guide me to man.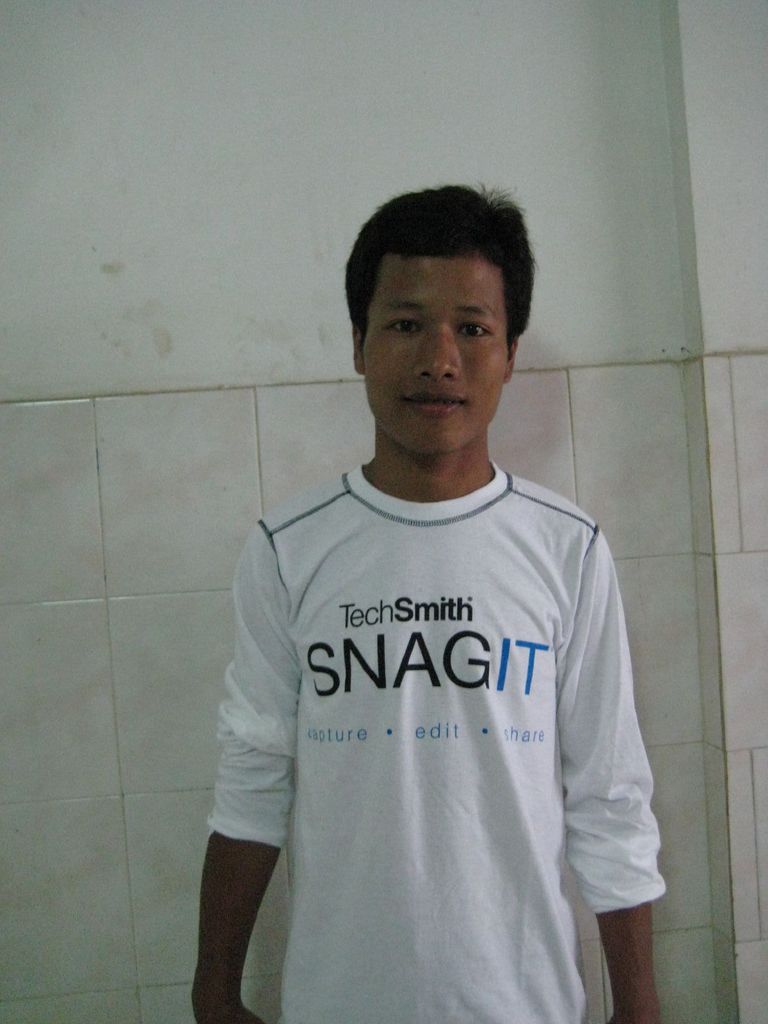
Guidance: 191:178:662:1023.
